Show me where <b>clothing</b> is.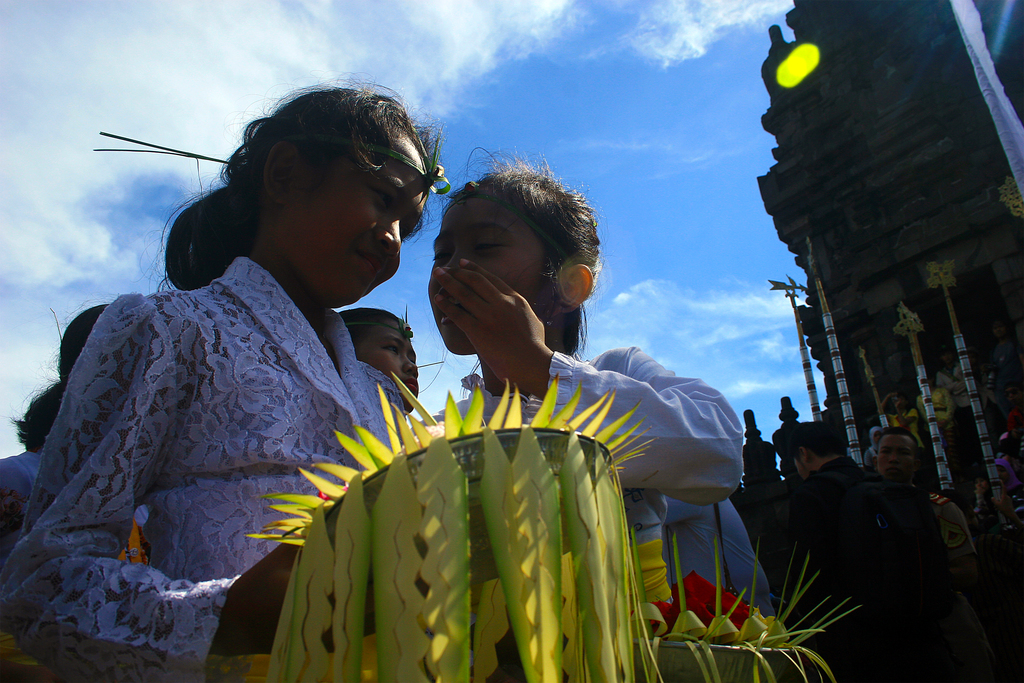
<b>clothing</b> is at crop(20, 208, 454, 663).
